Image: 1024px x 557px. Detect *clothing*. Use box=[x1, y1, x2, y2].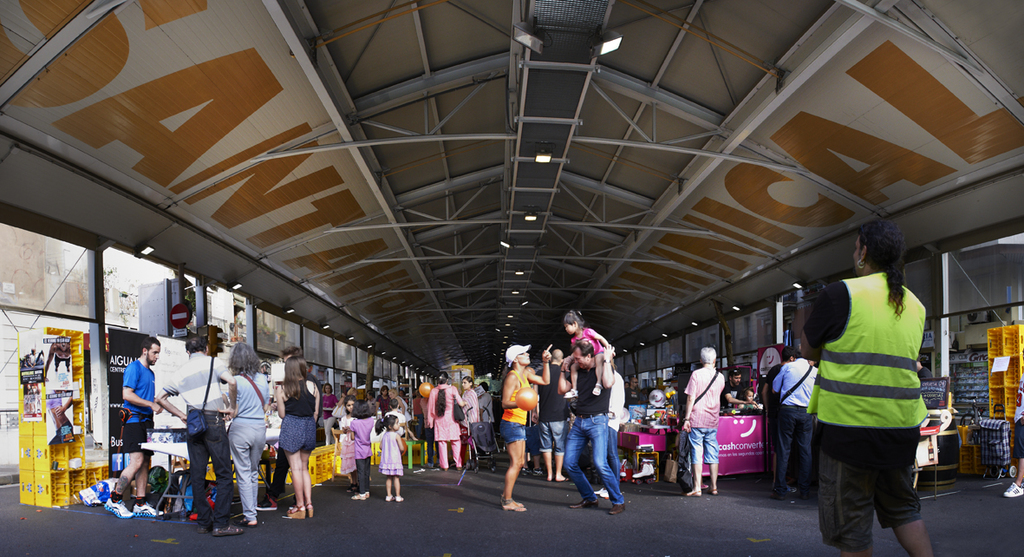
box=[499, 372, 529, 448].
